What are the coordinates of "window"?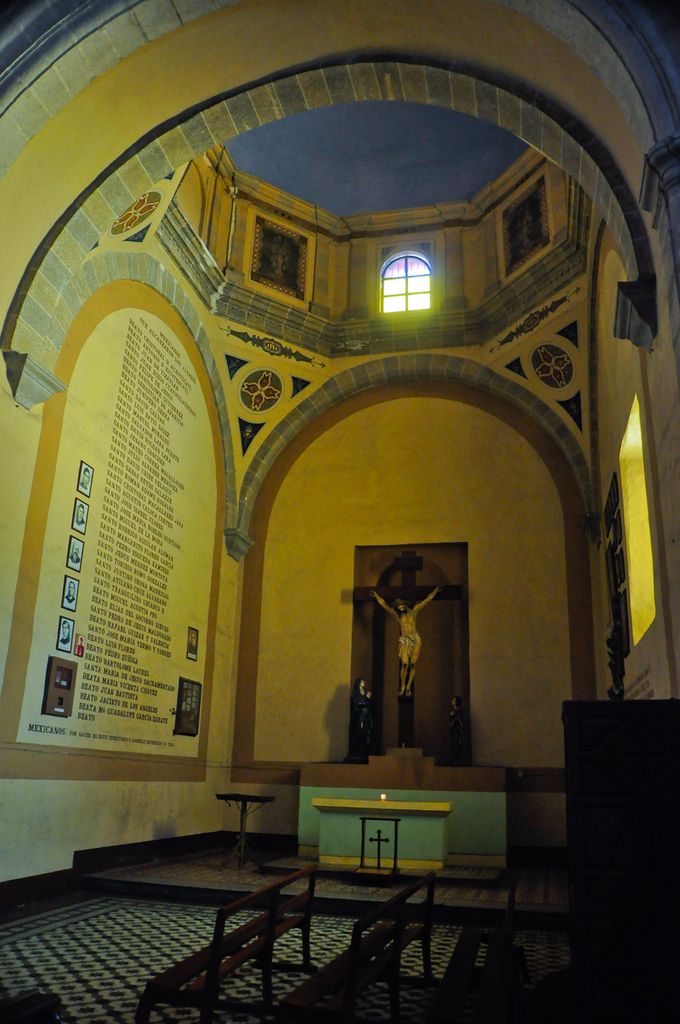
373, 243, 452, 302.
